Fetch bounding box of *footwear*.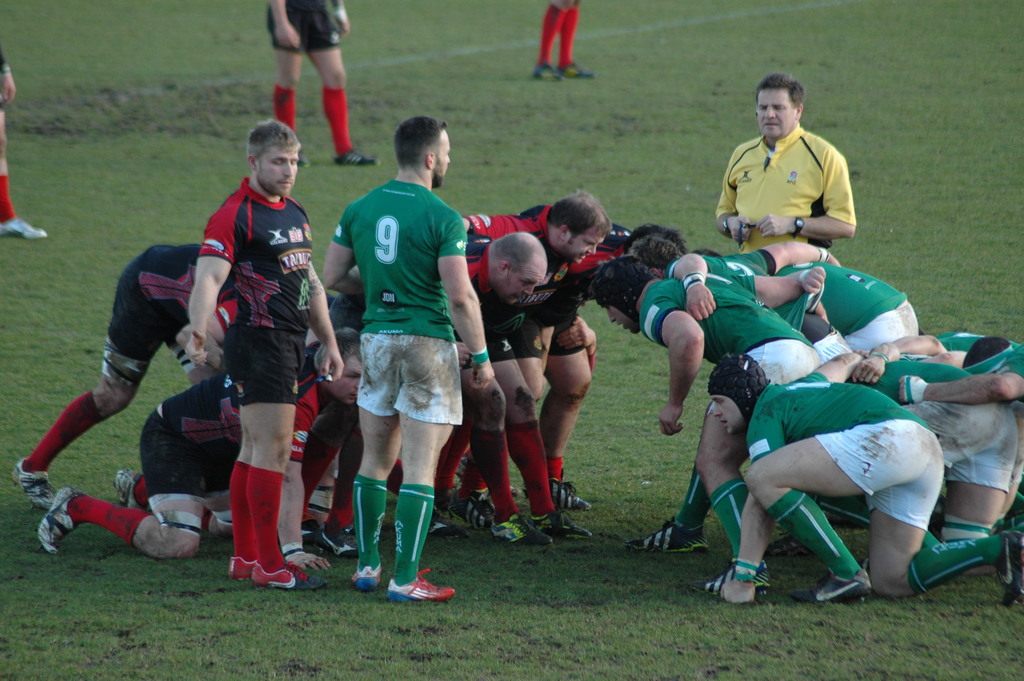
Bbox: [left=39, top=485, right=86, bottom=554].
